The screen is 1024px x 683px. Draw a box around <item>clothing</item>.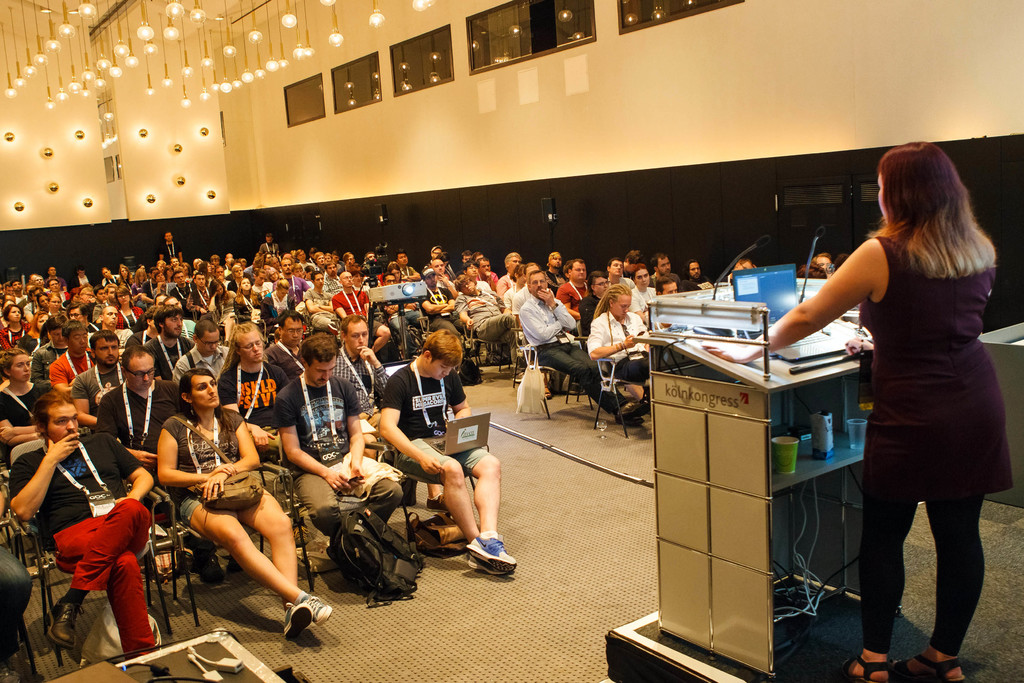
select_region(336, 335, 381, 435).
